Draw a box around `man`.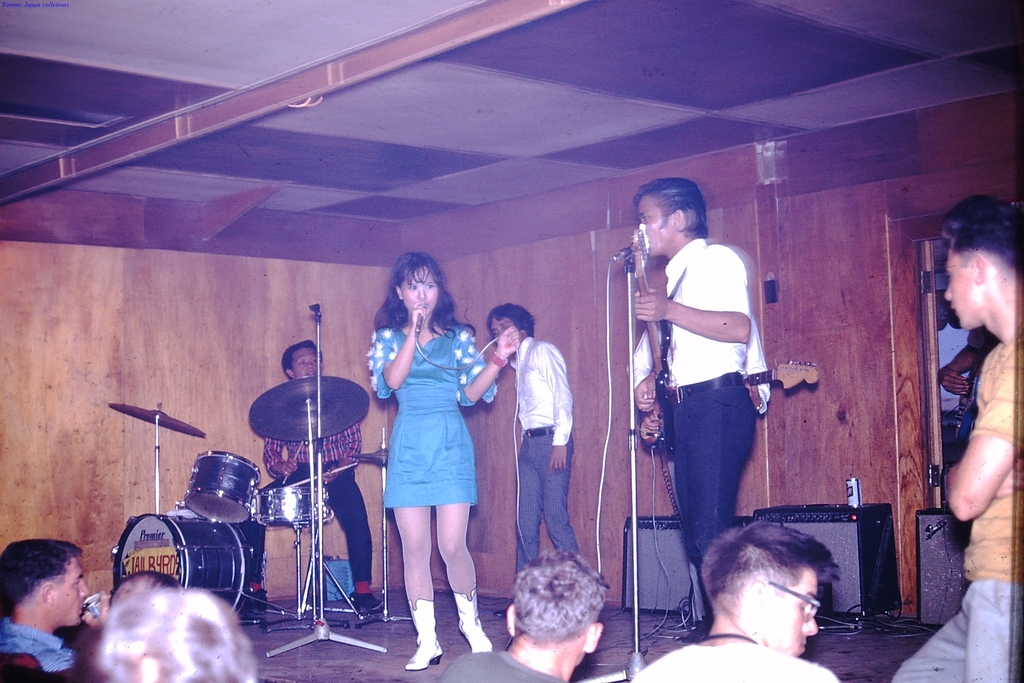
detection(244, 338, 385, 616).
